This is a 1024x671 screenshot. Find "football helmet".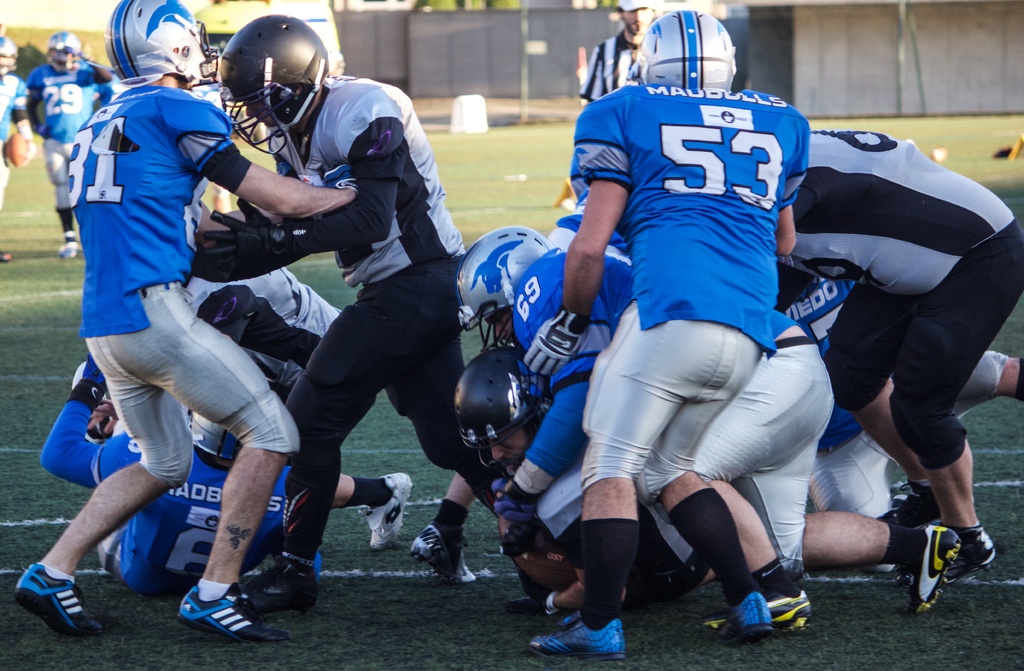
Bounding box: locate(631, 4, 735, 96).
